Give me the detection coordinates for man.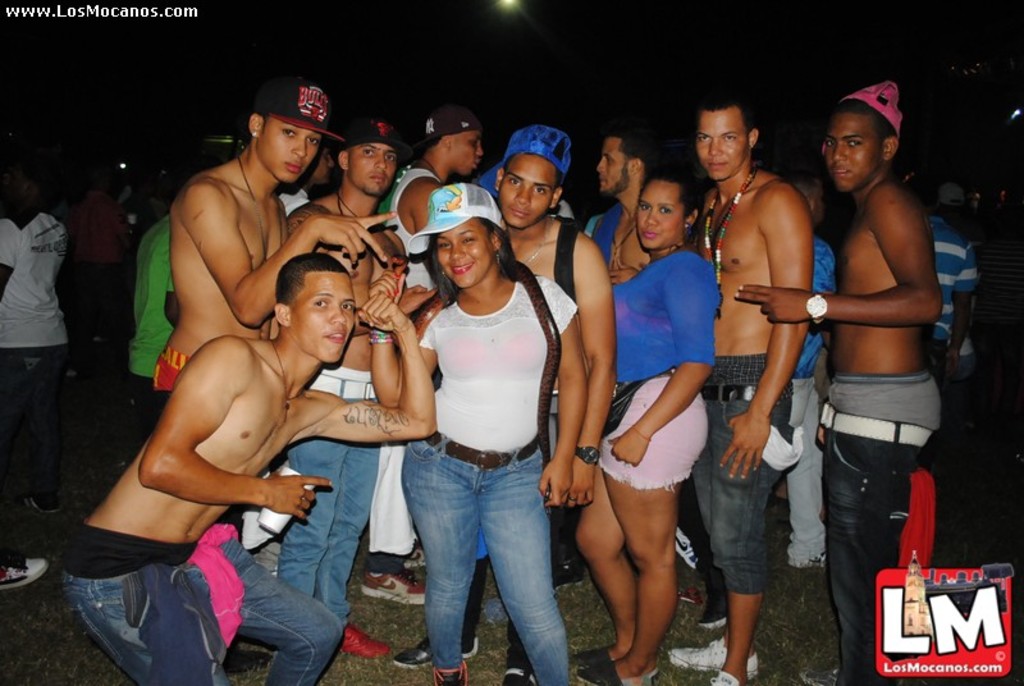
BBox(275, 114, 390, 654).
